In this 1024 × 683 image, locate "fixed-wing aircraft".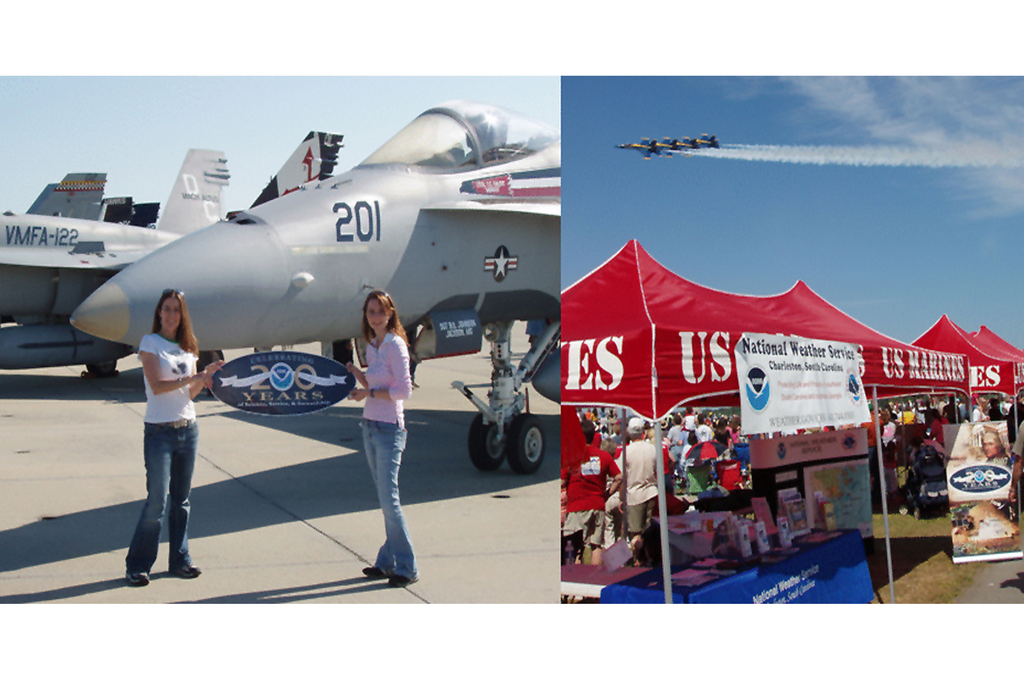
Bounding box: box(662, 134, 694, 152).
